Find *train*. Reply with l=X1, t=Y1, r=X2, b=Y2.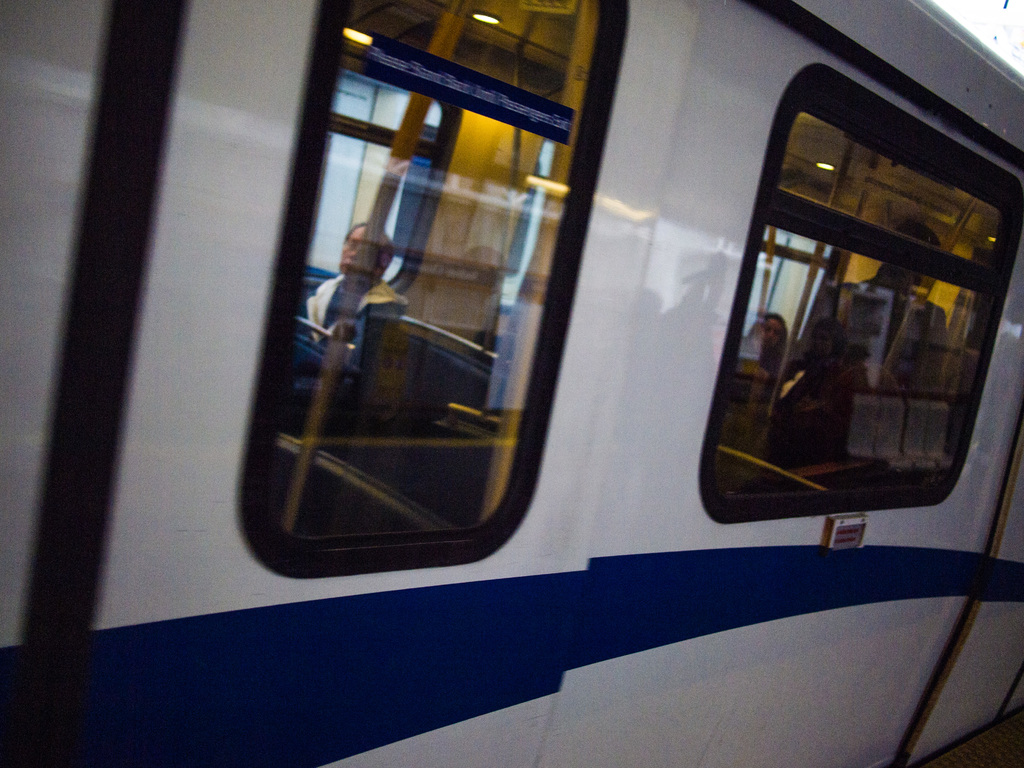
l=0, t=0, r=1023, b=765.
